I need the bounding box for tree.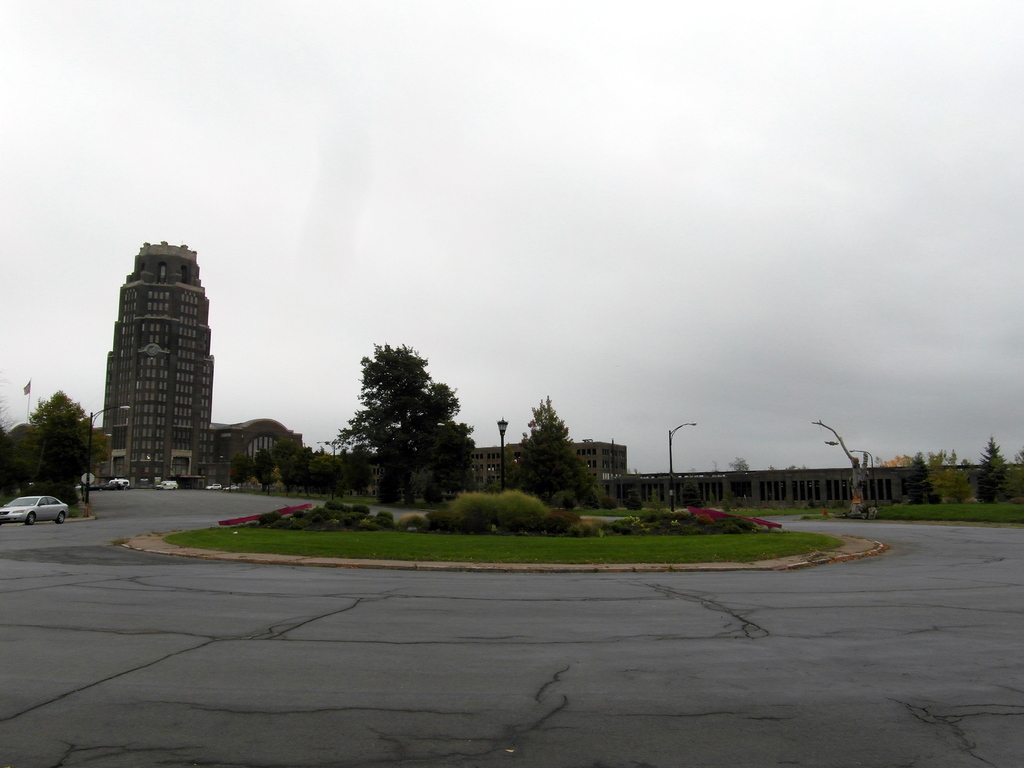
Here it is: select_region(732, 458, 757, 499).
